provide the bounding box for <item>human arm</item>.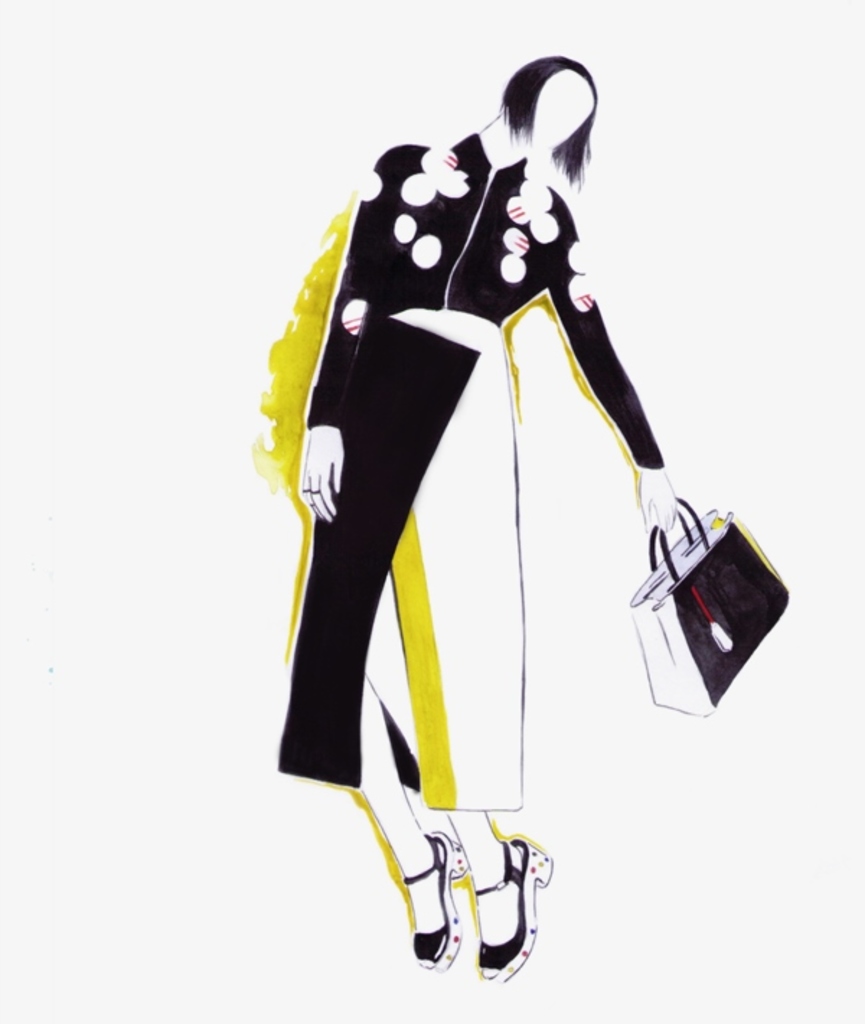
<box>536,216,704,499</box>.
